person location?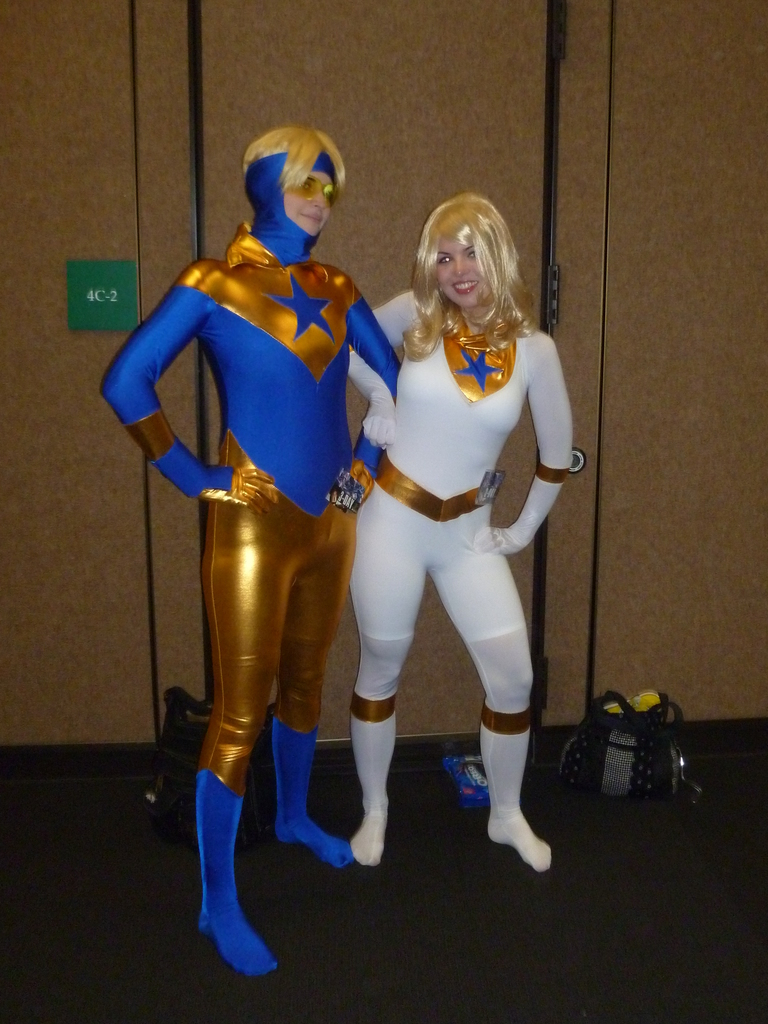
(351, 194, 575, 867)
